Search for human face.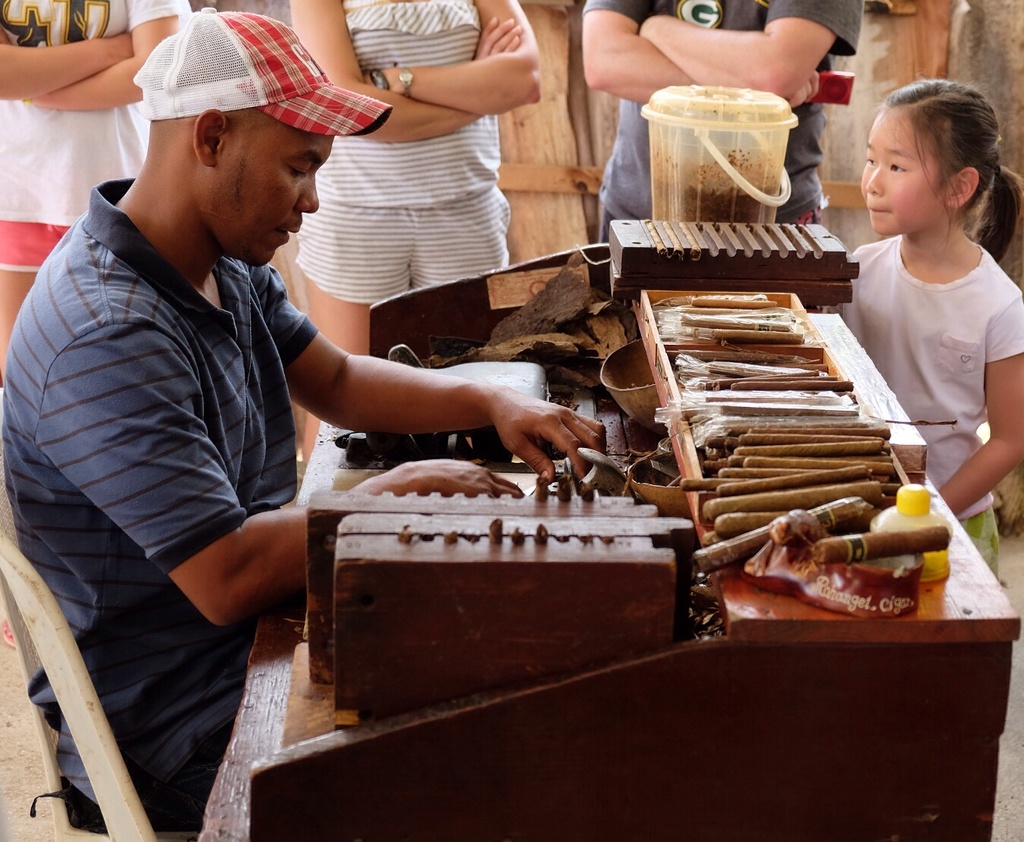
Found at detection(860, 107, 945, 234).
